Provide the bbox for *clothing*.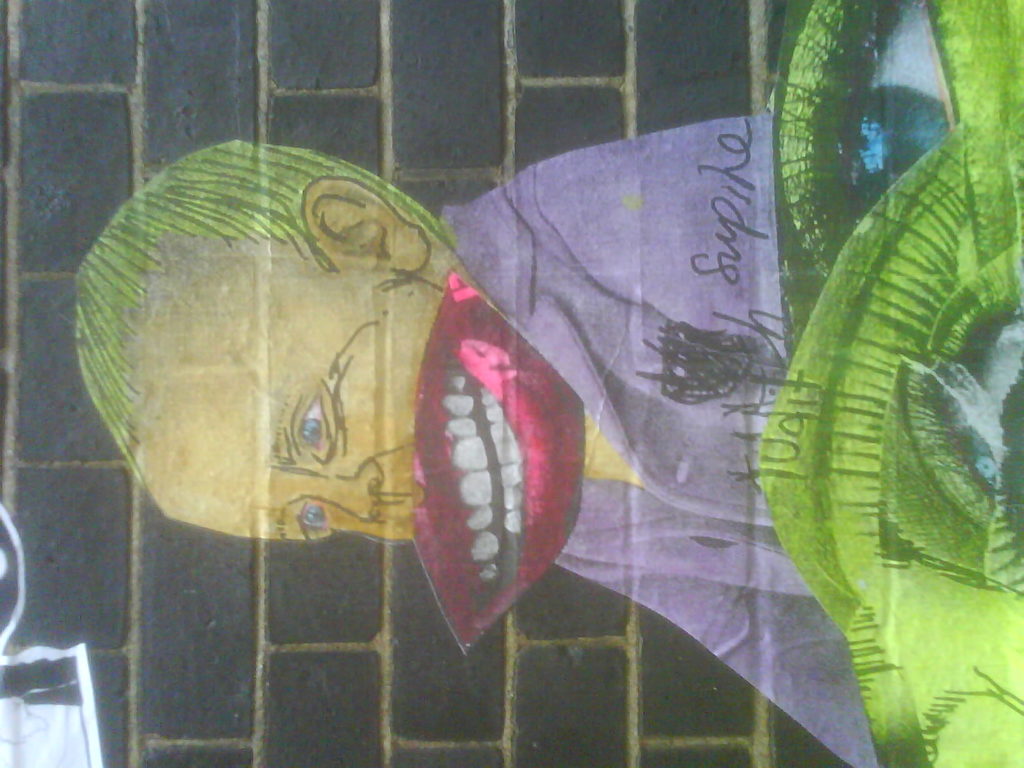
[440,124,871,767].
